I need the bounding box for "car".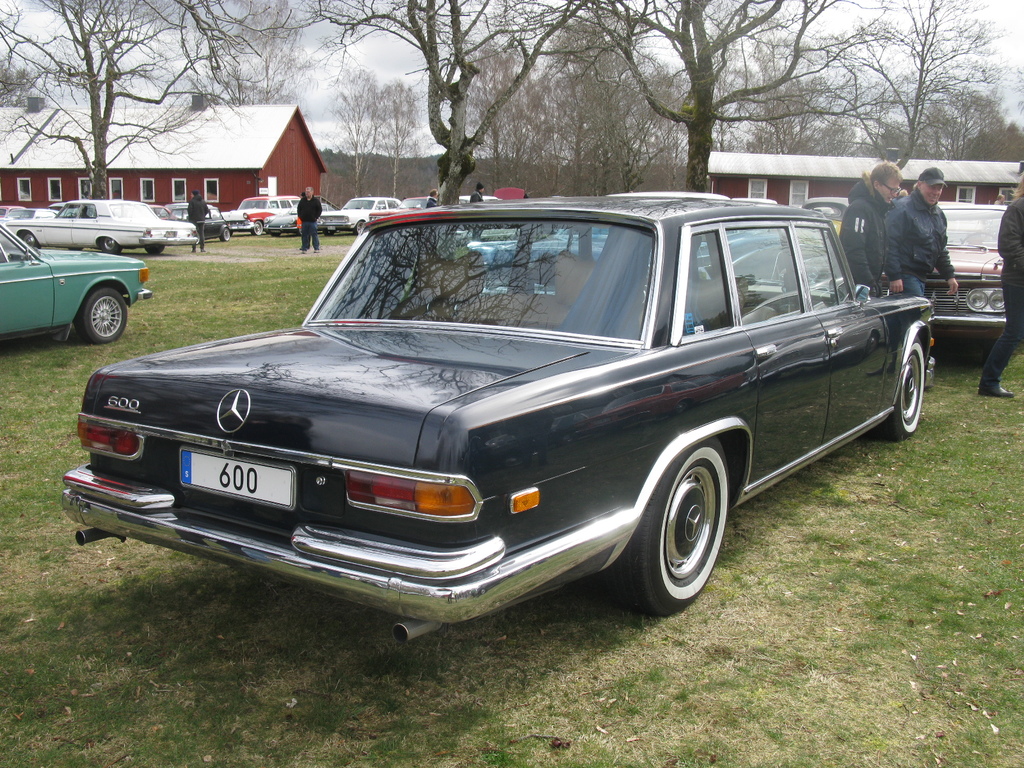
Here it is: bbox=(145, 201, 186, 225).
